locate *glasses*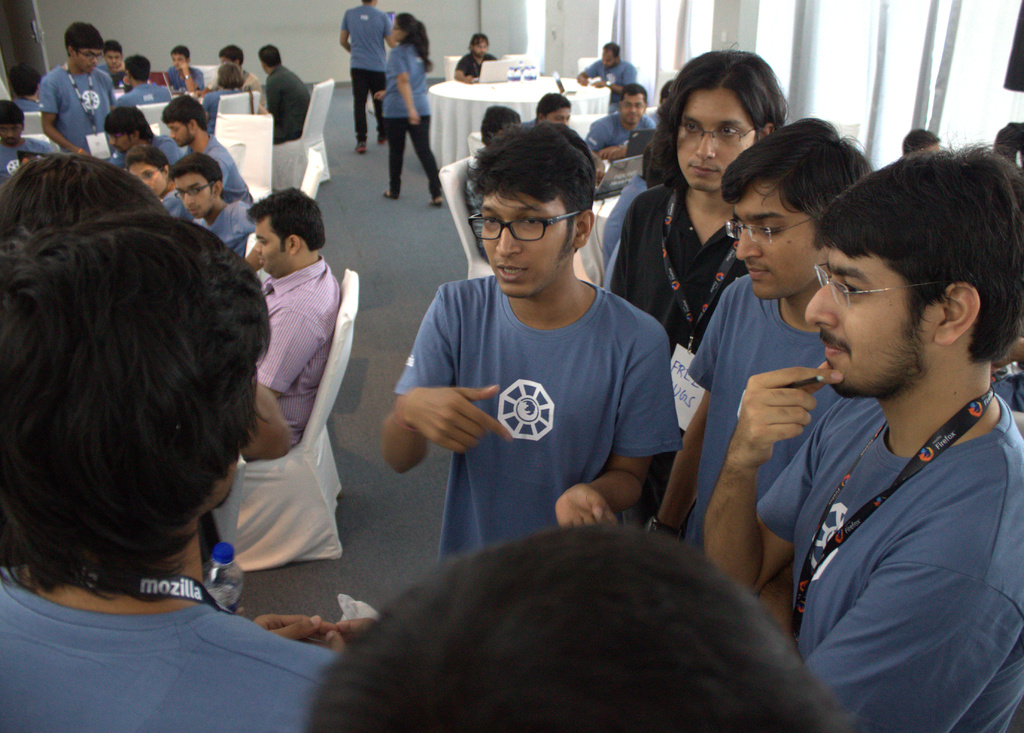
left=620, top=104, right=645, bottom=109
